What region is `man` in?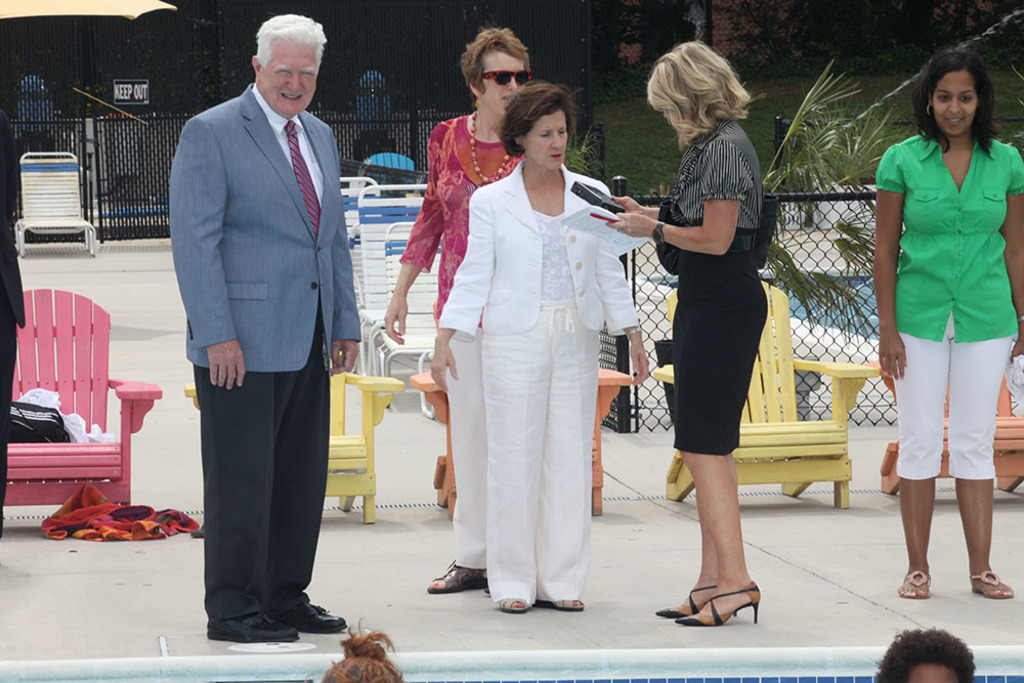
{"x1": 872, "y1": 624, "x2": 977, "y2": 682}.
